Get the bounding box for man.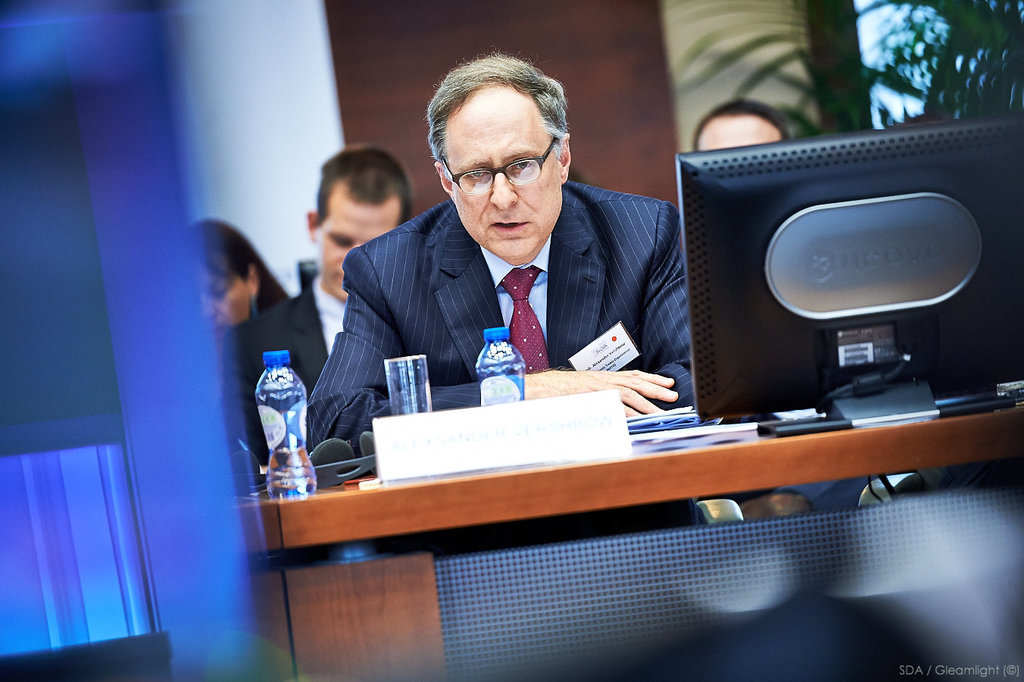
<box>221,138,418,481</box>.
